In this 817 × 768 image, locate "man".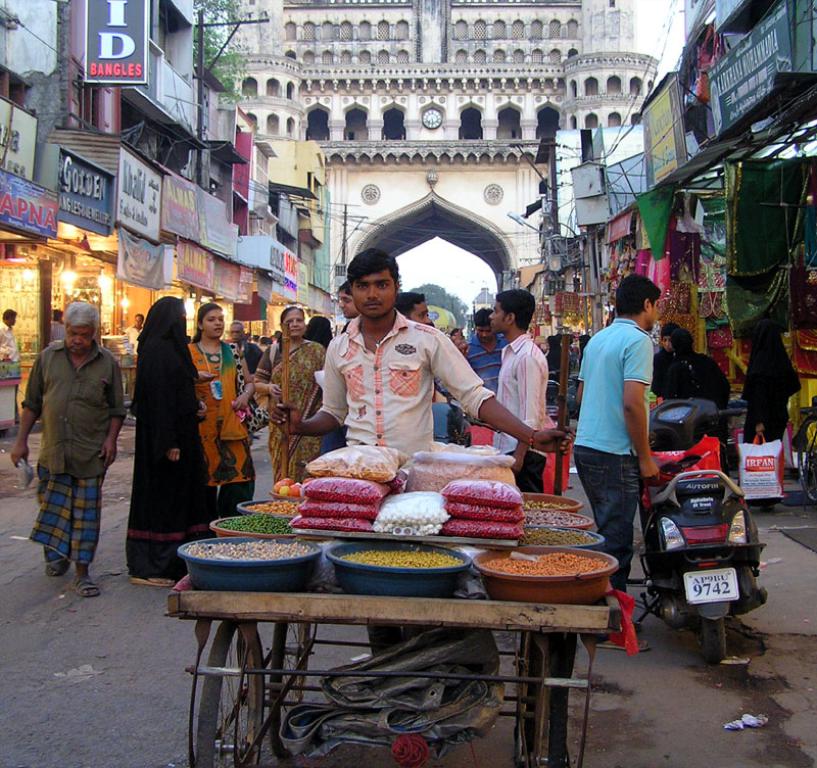
Bounding box: {"left": 21, "top": 296, "right": 123, "bottom": 587}.
